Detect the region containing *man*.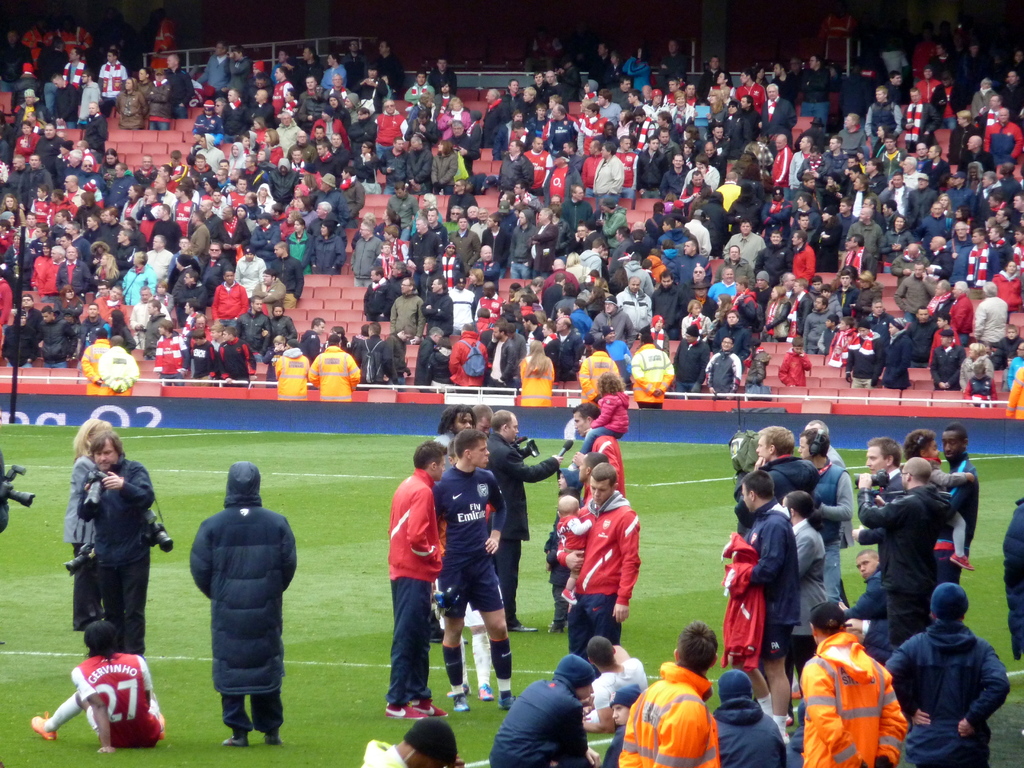
BBox(141, 301, 166, 361).
